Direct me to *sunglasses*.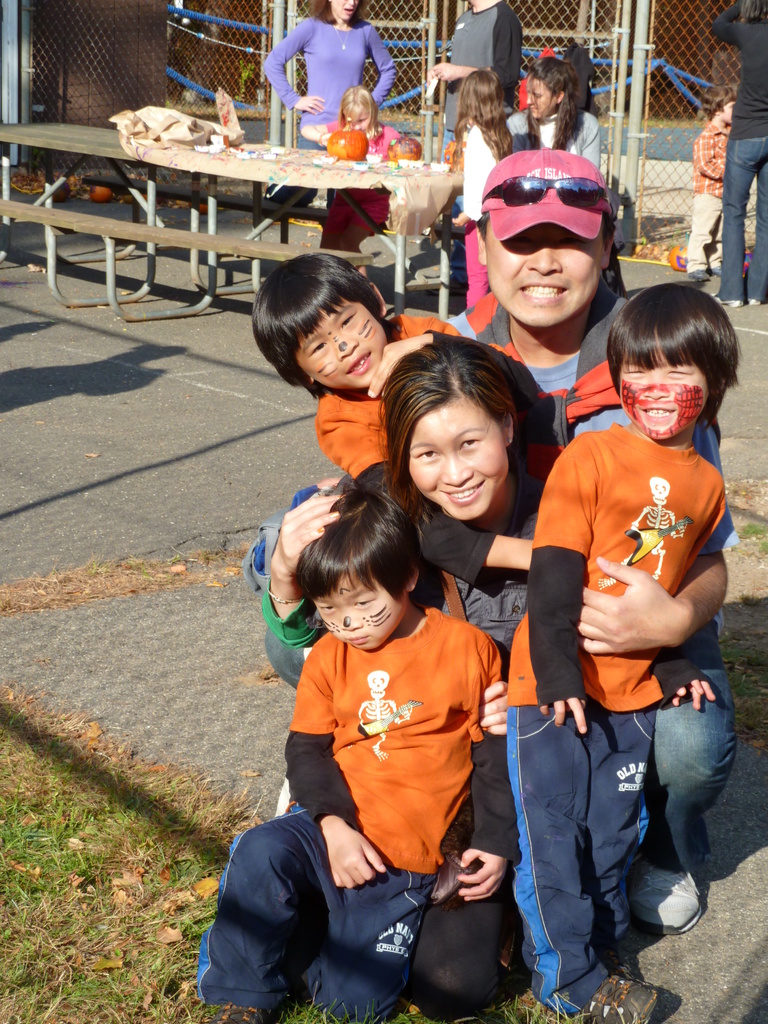
Direction: pyautogui.locateOnScreen(479, 173, 618, 209).
